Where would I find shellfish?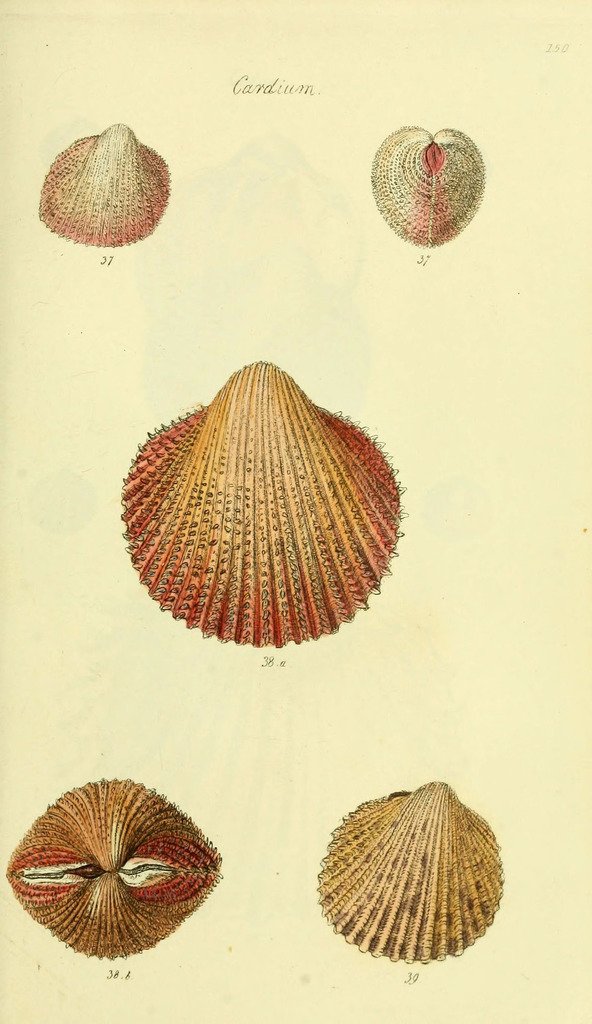
At {"left": 317, "top": 781, "right": 507, "bottom": 963}.
